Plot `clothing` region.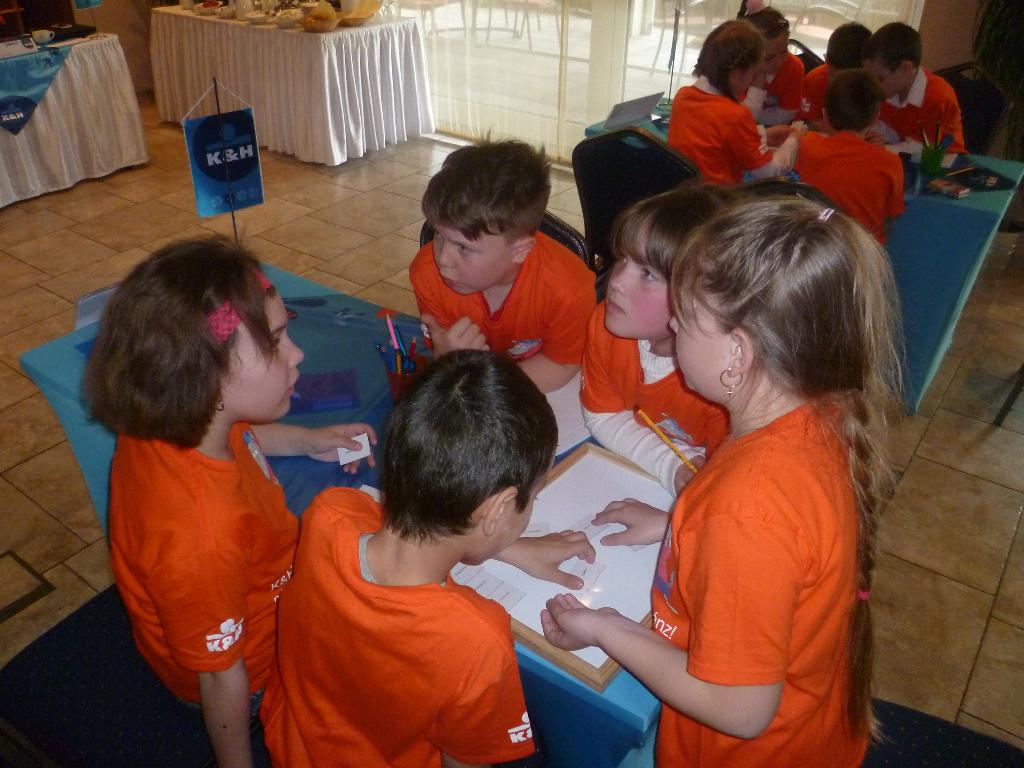
Plotted at [572,298,739,491].
